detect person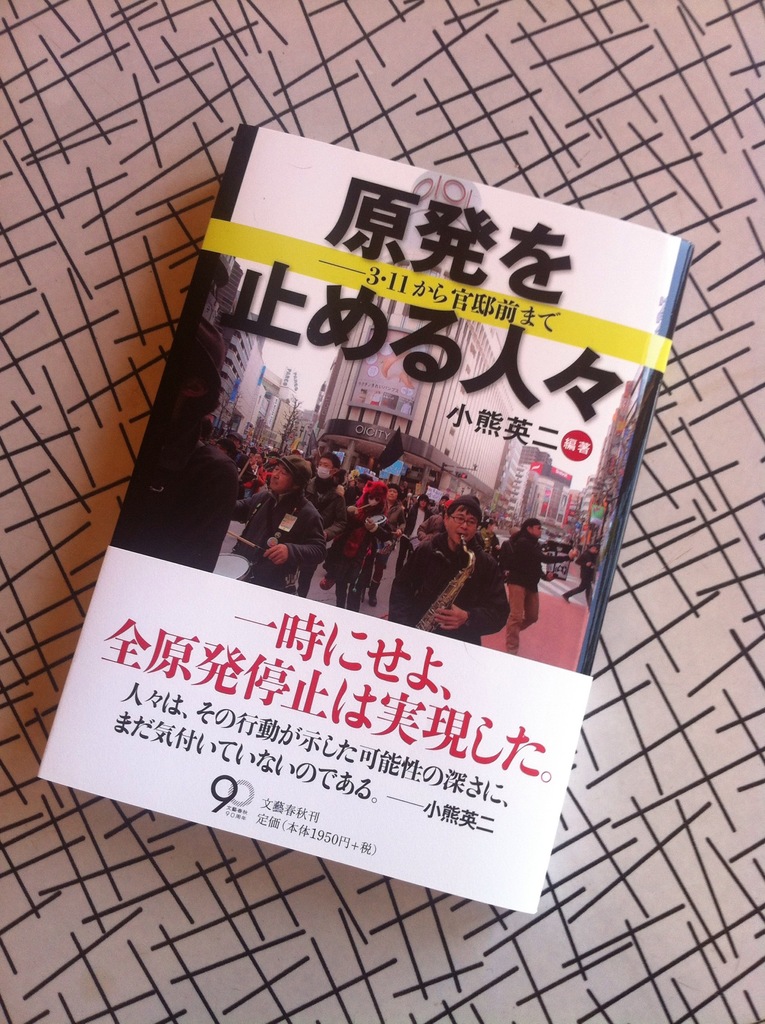
select_region(371, 499, 511, 643)
